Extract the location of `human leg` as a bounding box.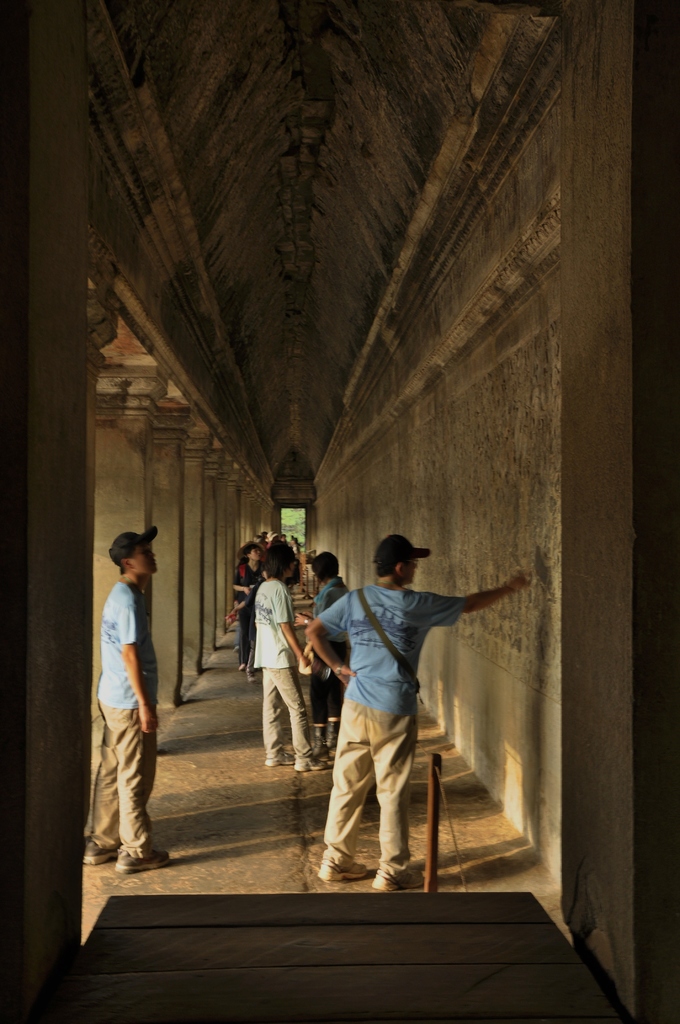
376,733,427,895.
